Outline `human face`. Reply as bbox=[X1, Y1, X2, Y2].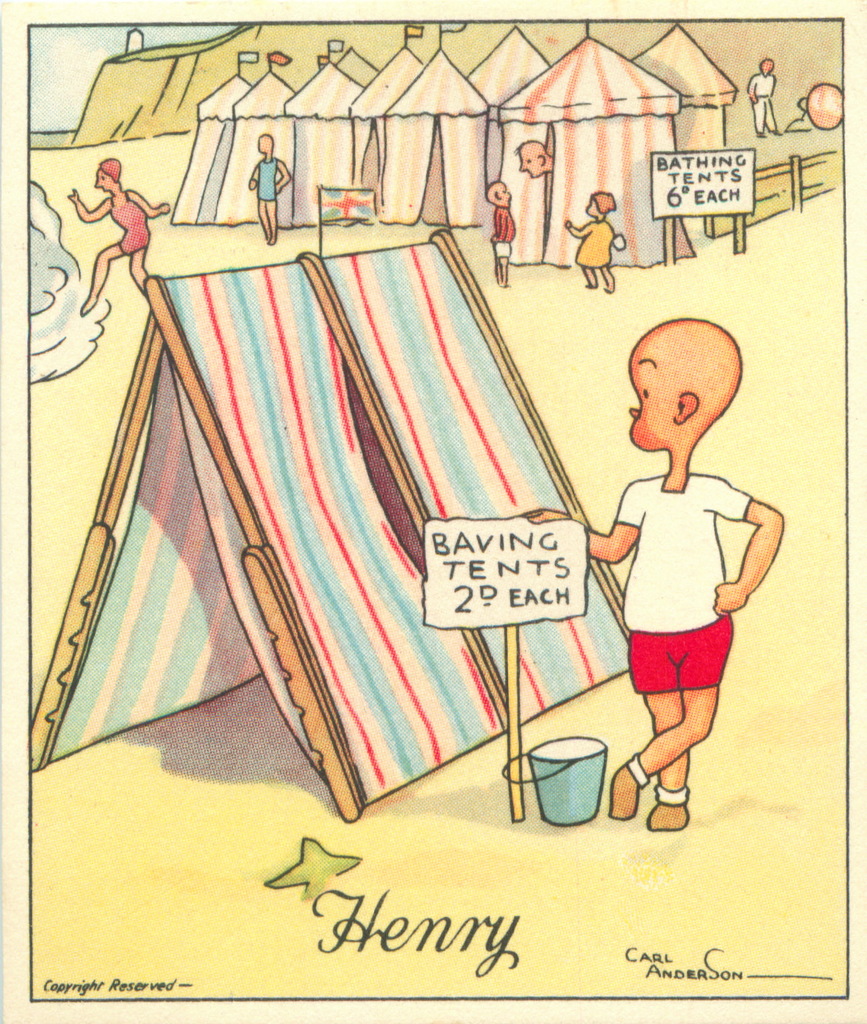
bbox=[93, 171, 113, 193].
